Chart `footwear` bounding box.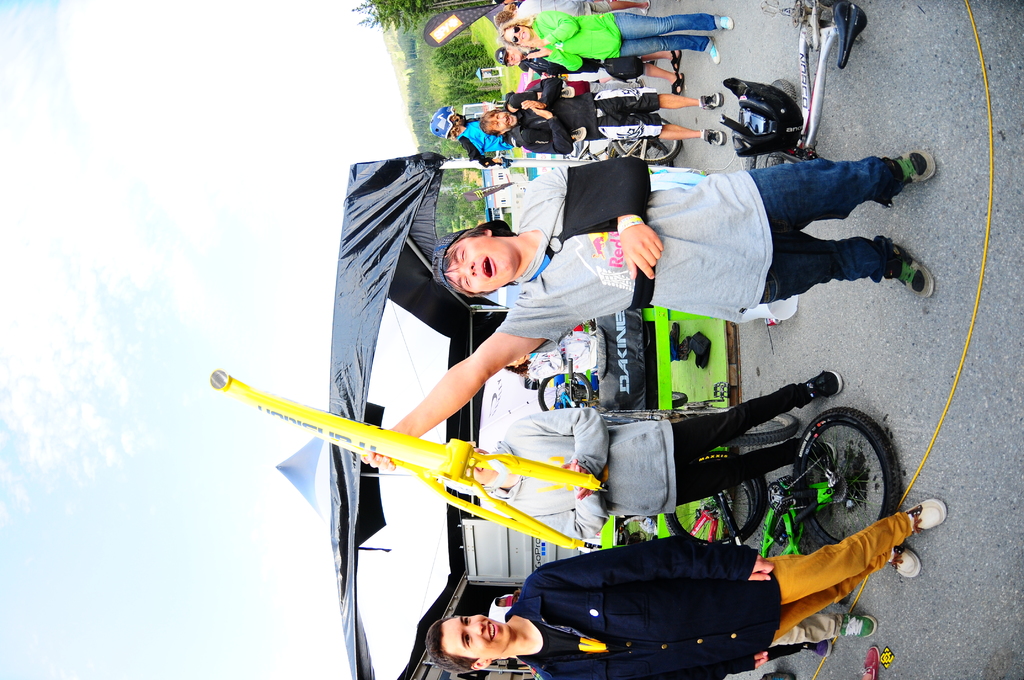
Charted: BBox(709, 38, 722, 65).
